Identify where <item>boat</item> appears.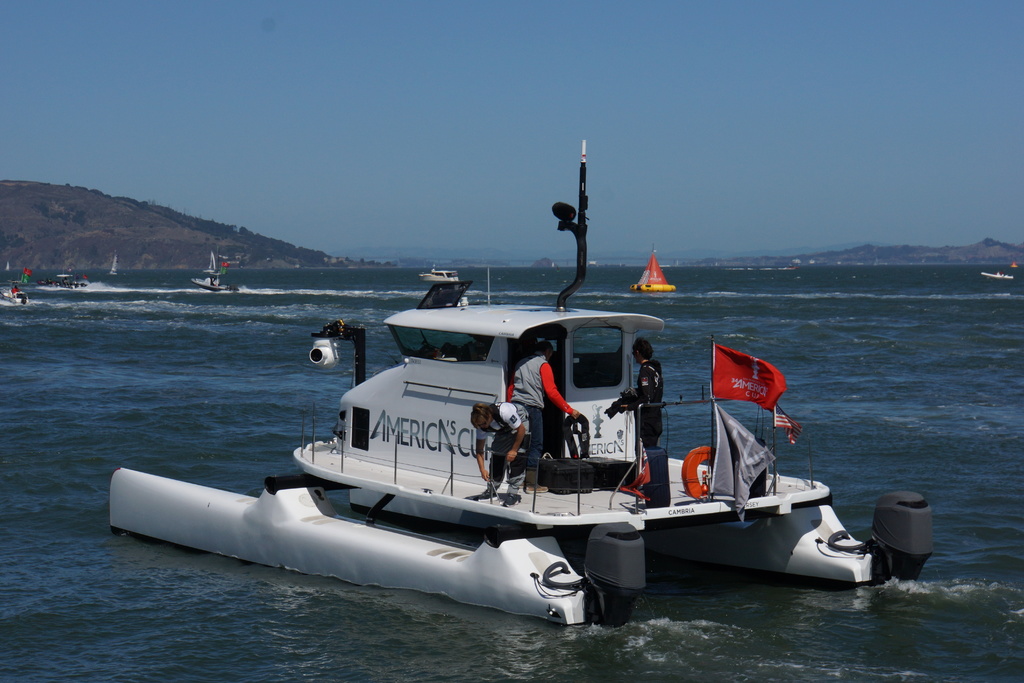
Appears at [201, 250, 216, 276].
